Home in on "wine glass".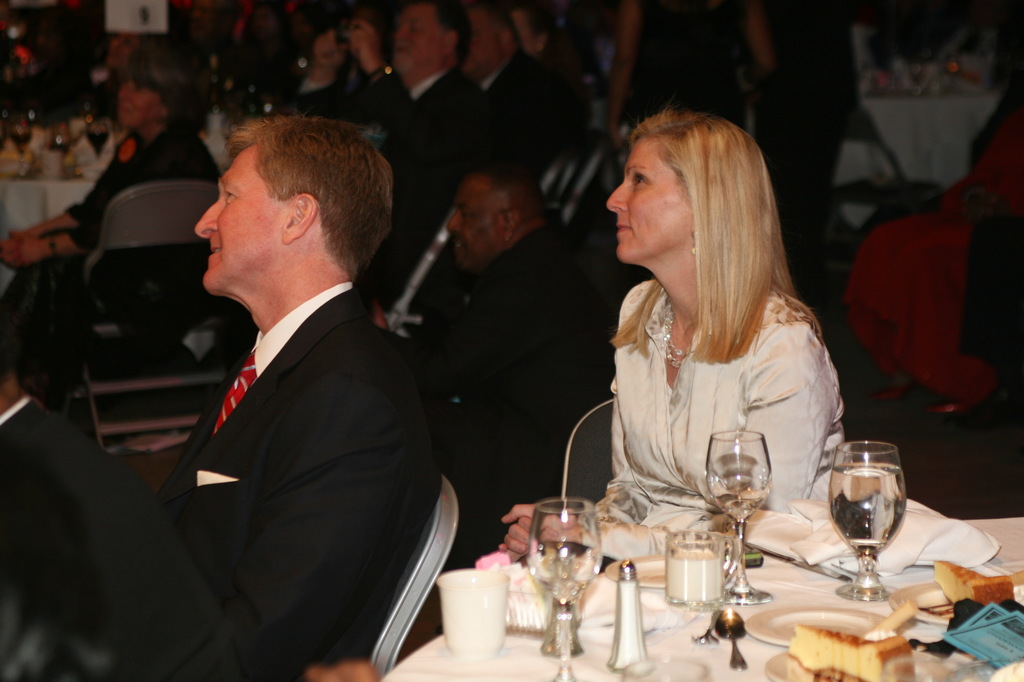
Homed in at bbox=(831, 441, 903, 601).
